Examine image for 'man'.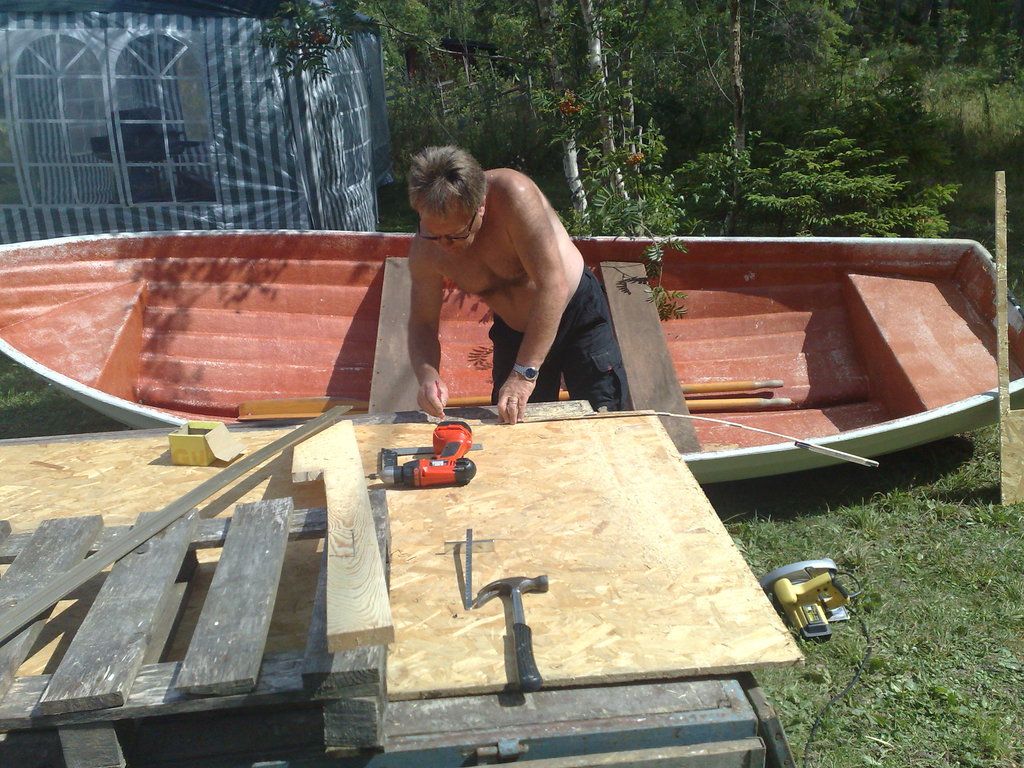
Examination result: [360,141,627,420].
